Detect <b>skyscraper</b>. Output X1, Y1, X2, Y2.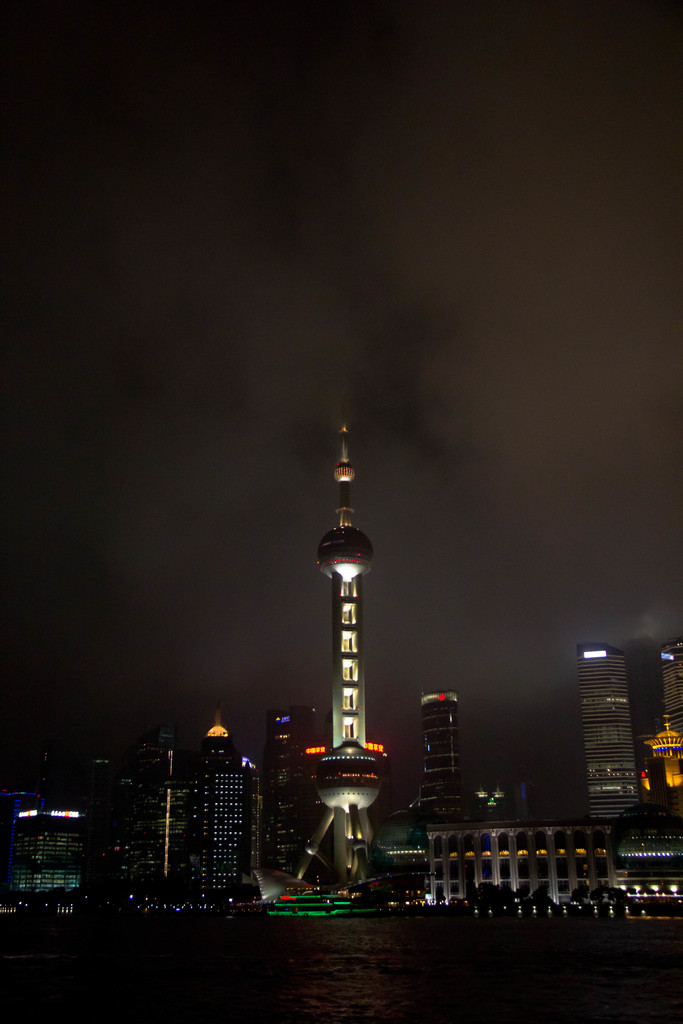
398, 687, 479, 813.
